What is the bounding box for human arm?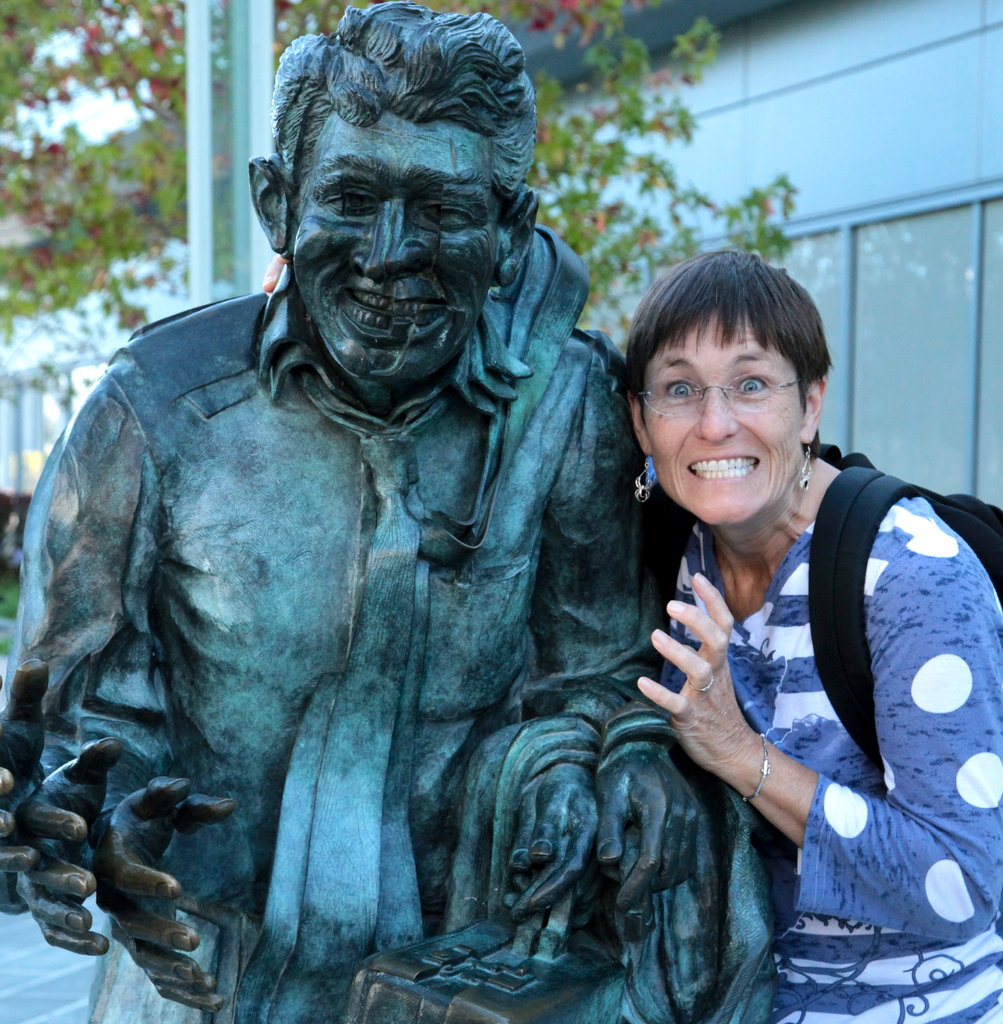
(left=557, top=623, right=741, bottom=870).
